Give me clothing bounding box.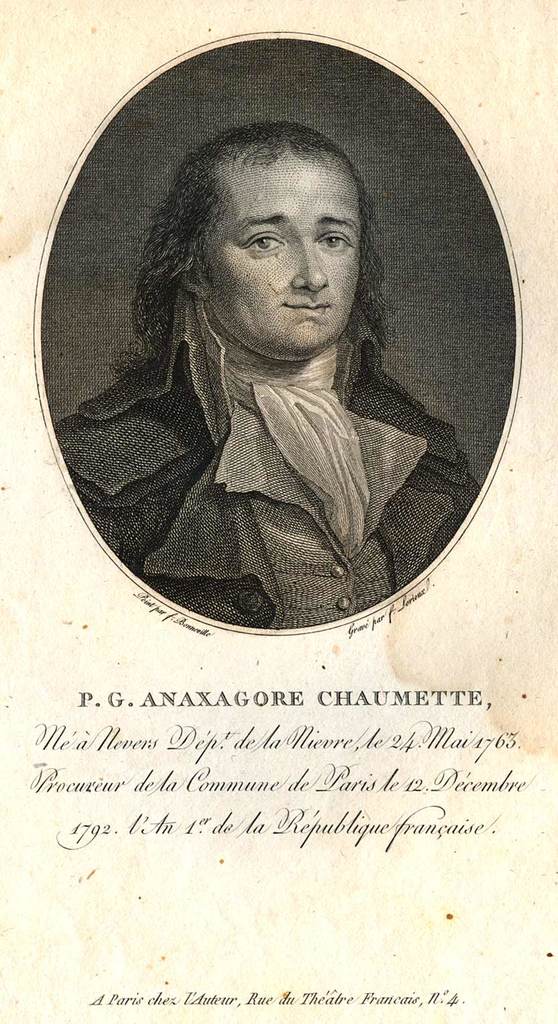
{"left": 60, "top": 301, "right": 477, "bottom": 629}.
